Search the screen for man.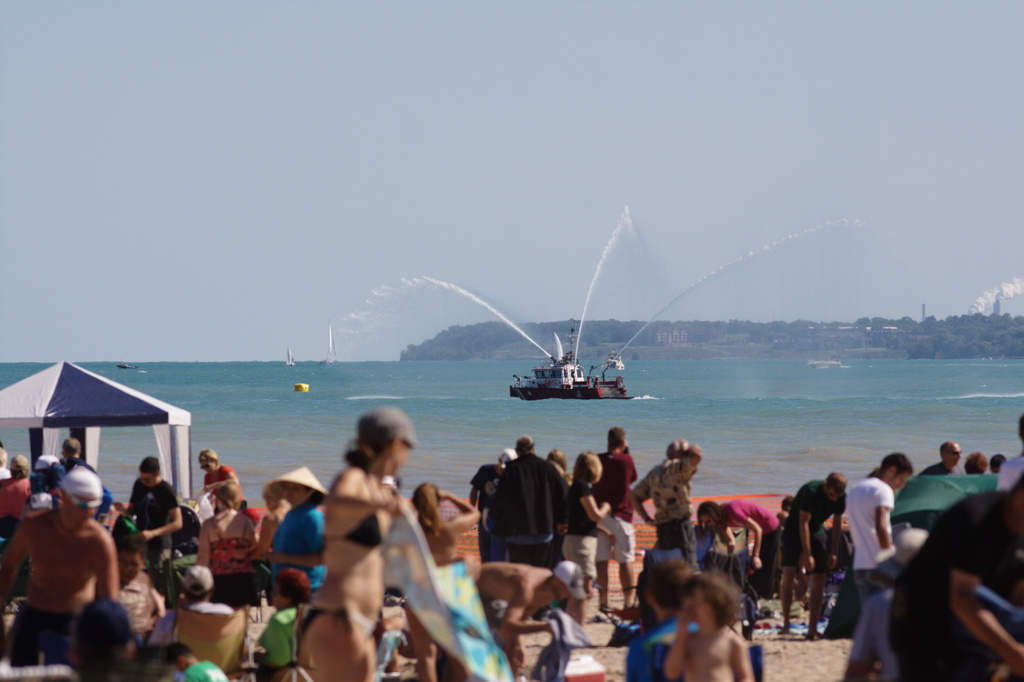
Found at <bbox>502, 435, 579, 622</bbox>.
